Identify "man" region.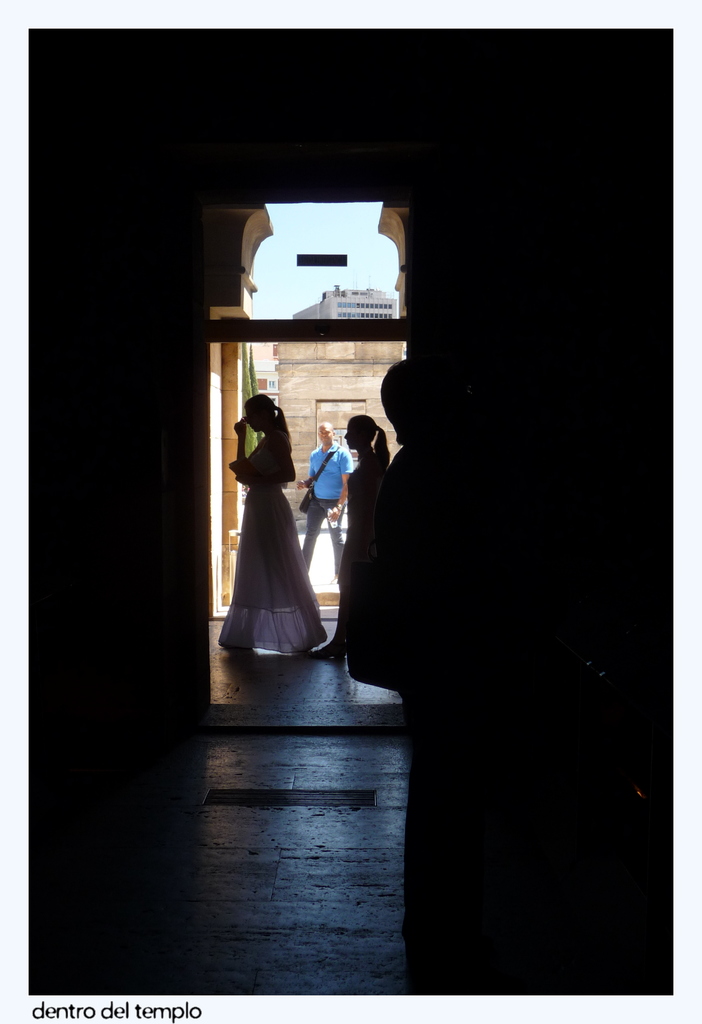
Region: (left=296, top=420, right=357, bottom=587).
